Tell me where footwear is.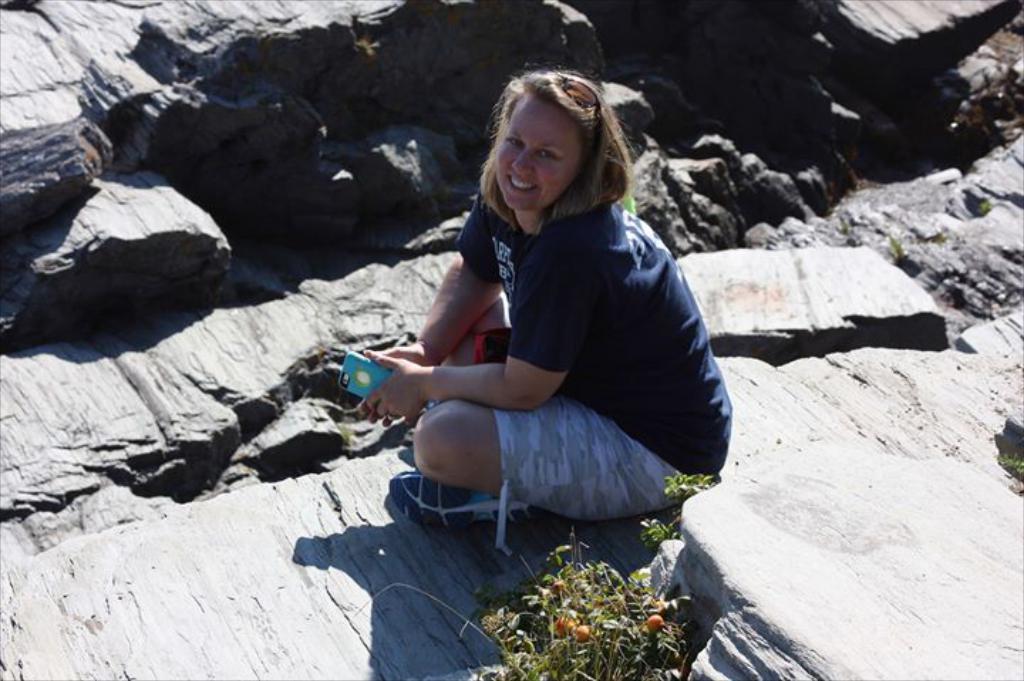
footwear is at (387,471,533,530).
